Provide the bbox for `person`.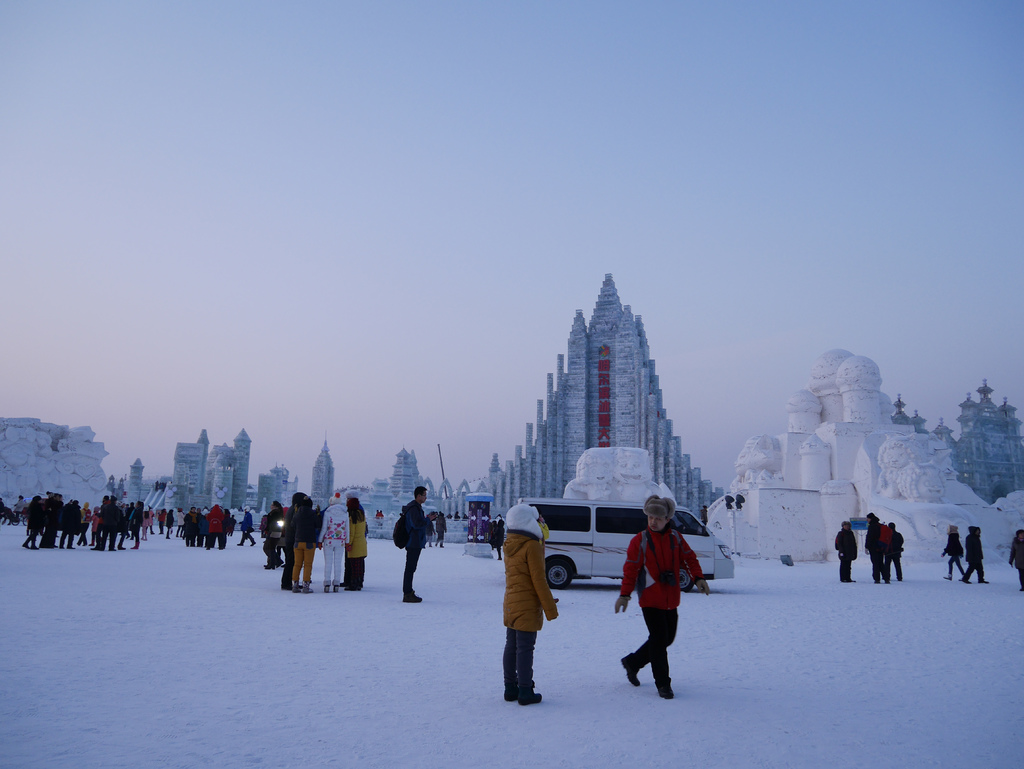
865/510/886/586.
